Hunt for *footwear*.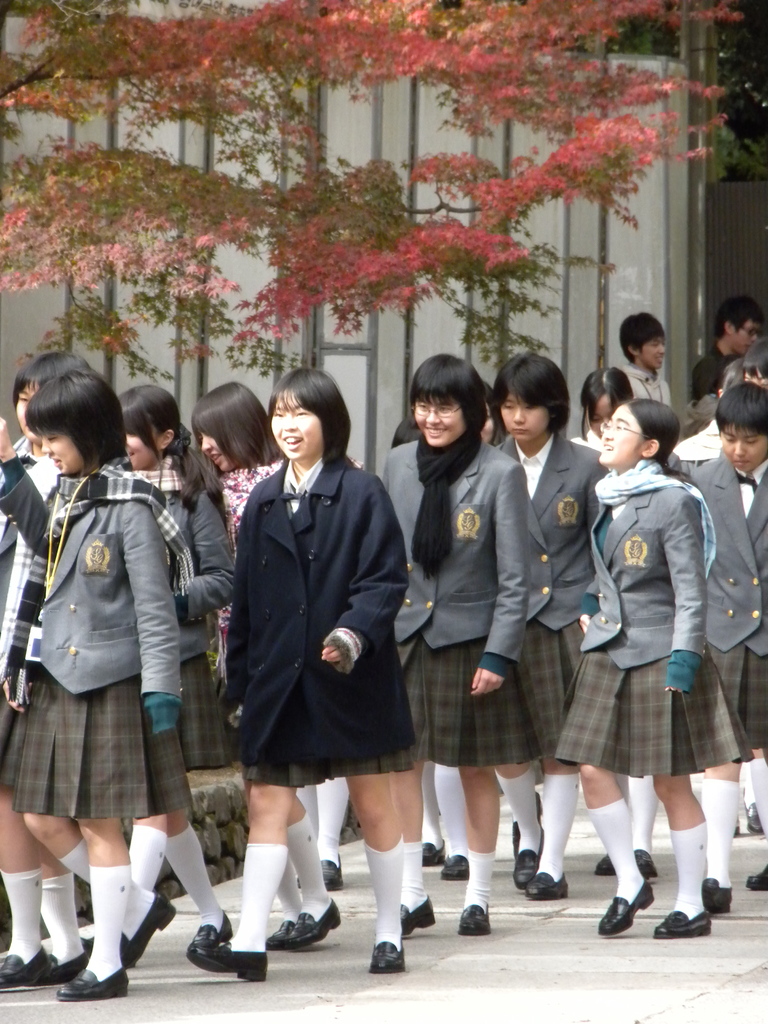
Hunted down at region(319, 854, 342, 893).
